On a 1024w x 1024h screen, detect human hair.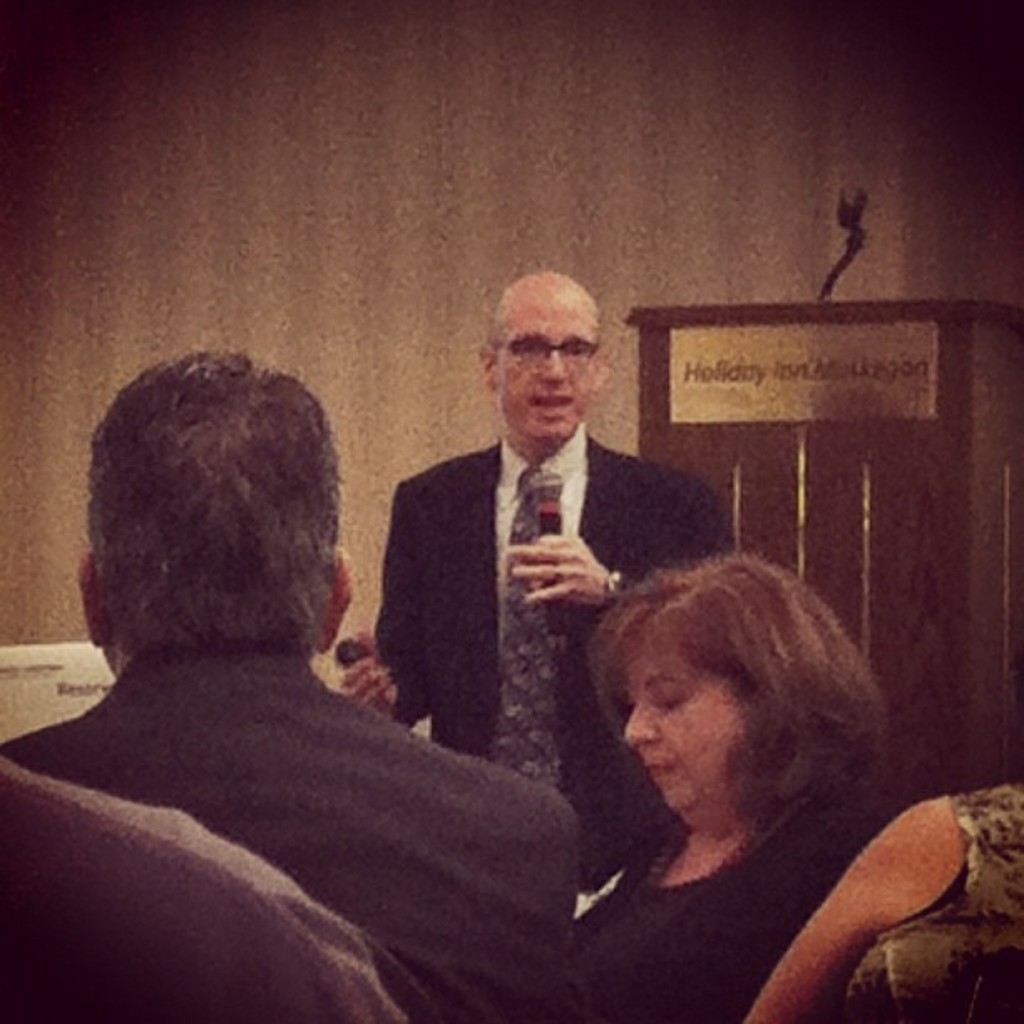
bbox=(82, 348, 346, 651).
